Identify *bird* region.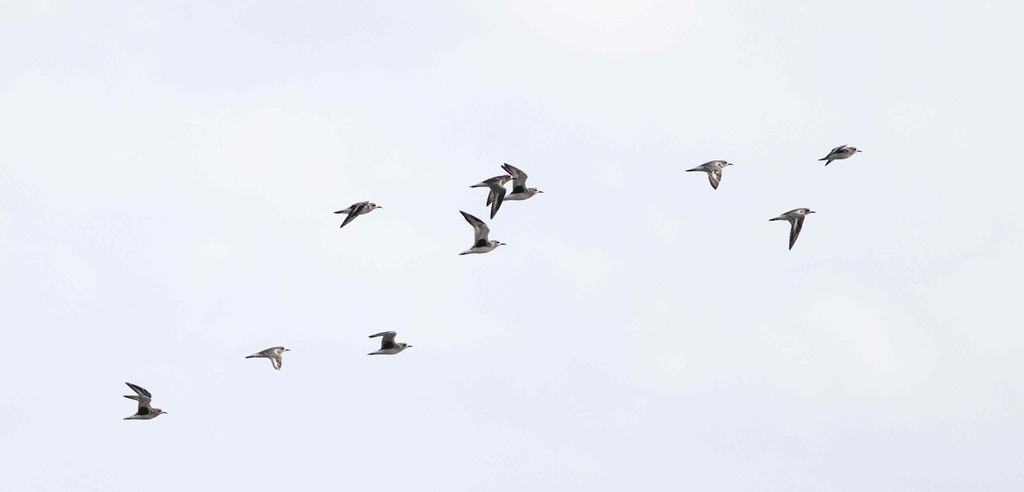
Region: <bbox>458, 208, 506, 255</bbox>.
